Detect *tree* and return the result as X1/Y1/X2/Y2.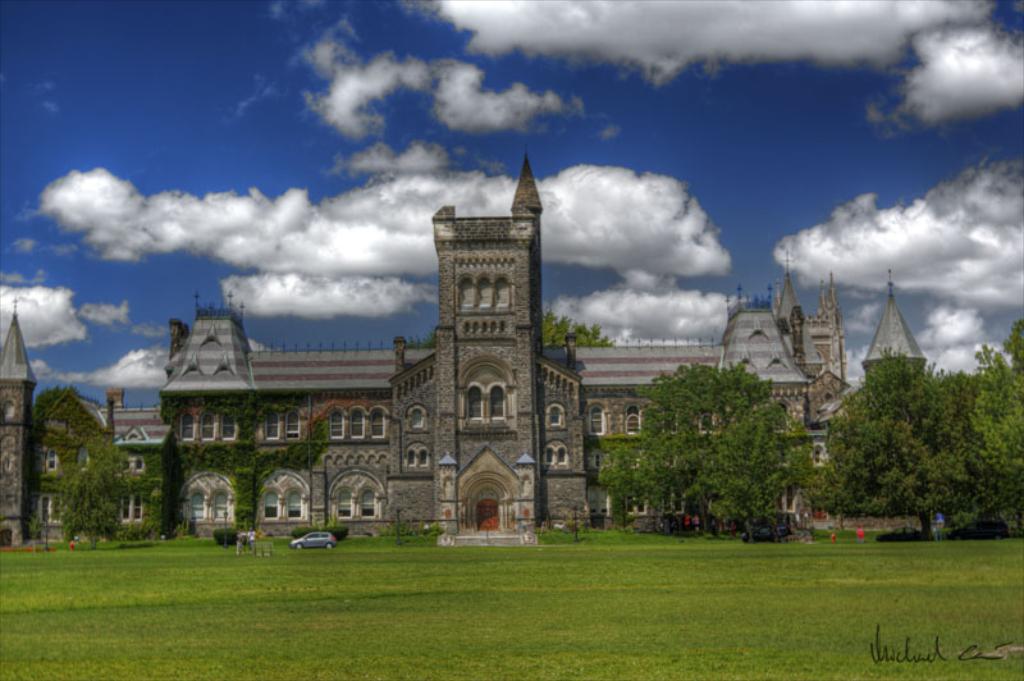
707/399/812/540.
